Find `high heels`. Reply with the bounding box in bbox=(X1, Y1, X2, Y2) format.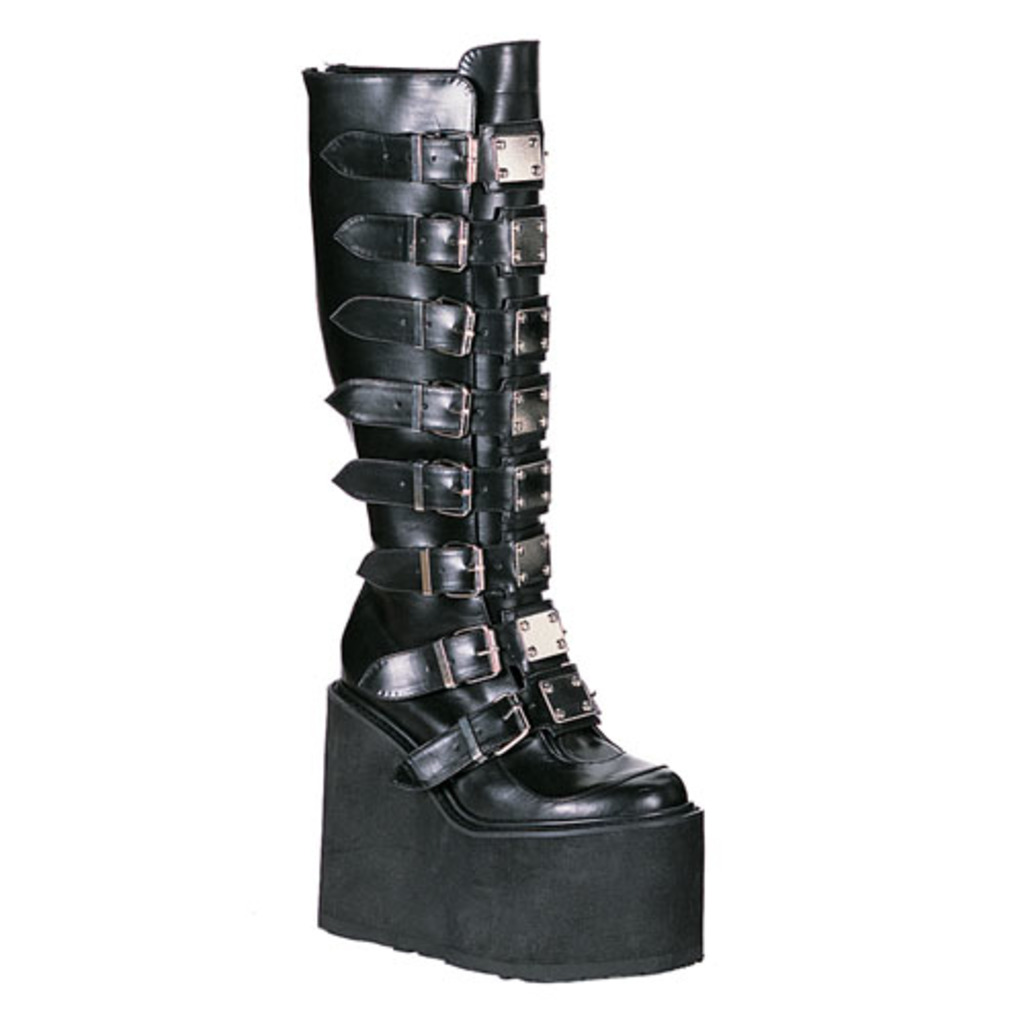
bbox=(317, 33, 717, 999).
